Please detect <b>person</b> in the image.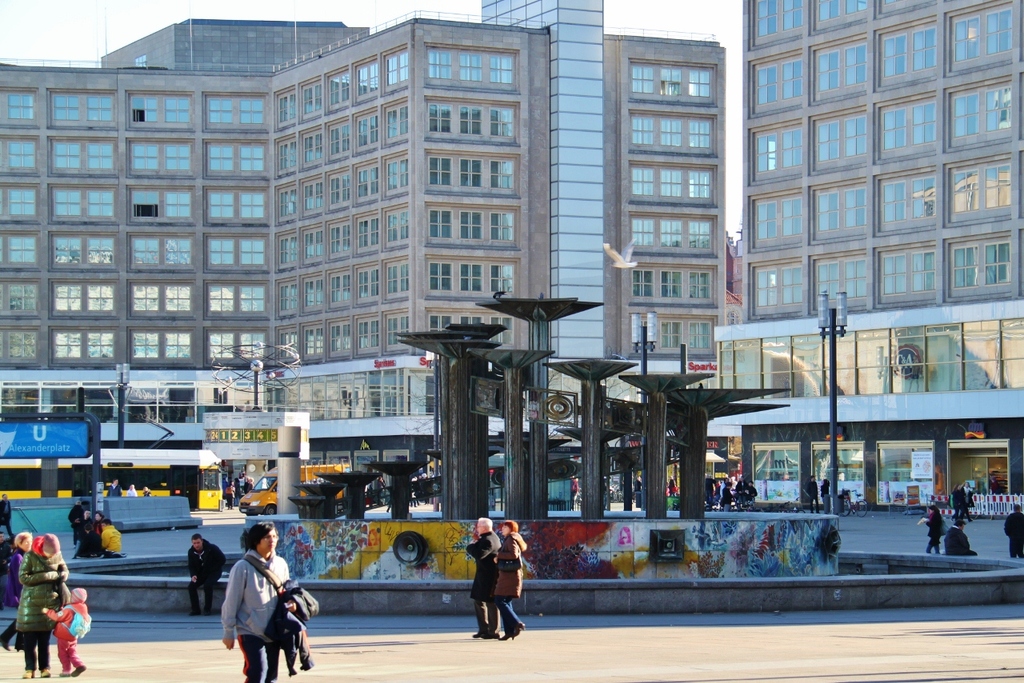
188/537/227/612.
